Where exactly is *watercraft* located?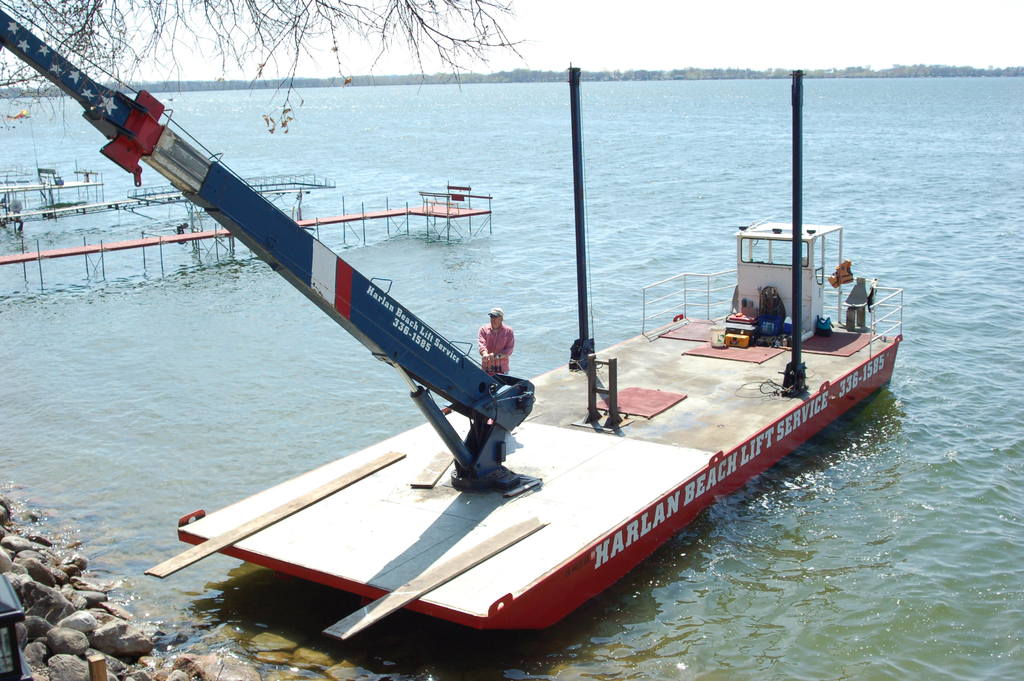
Its bounding box is detection(0, 0, 904, 642).
